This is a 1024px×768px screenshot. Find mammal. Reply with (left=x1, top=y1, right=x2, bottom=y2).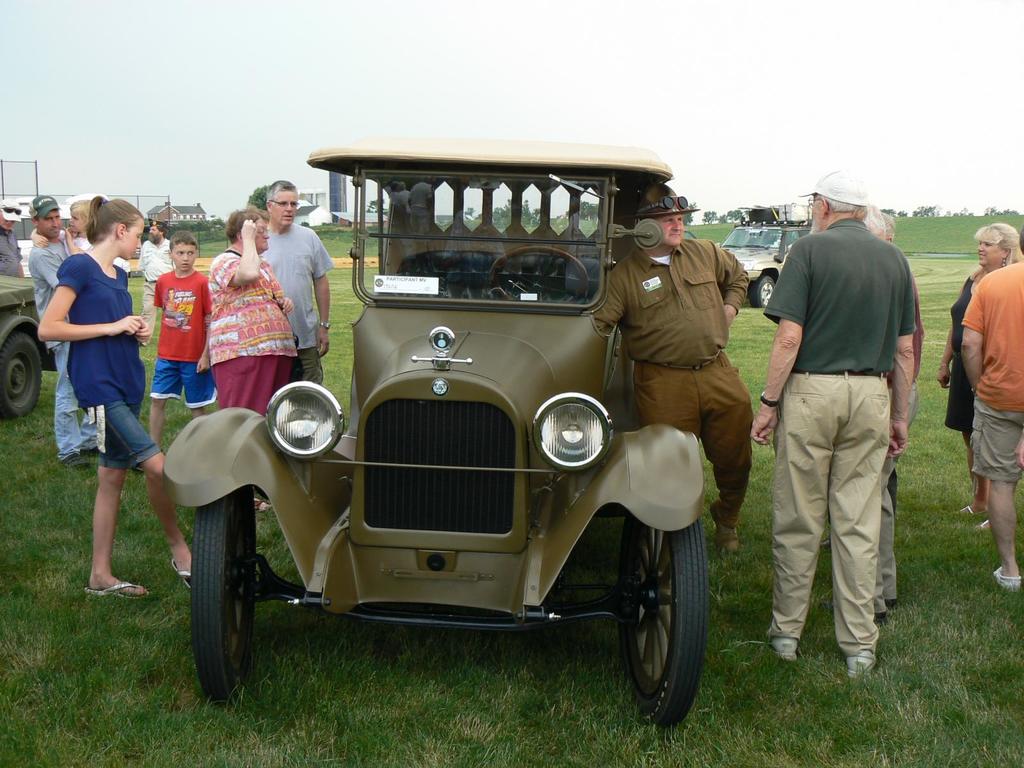
(left=33, top=192, right=193, bottom=596).
